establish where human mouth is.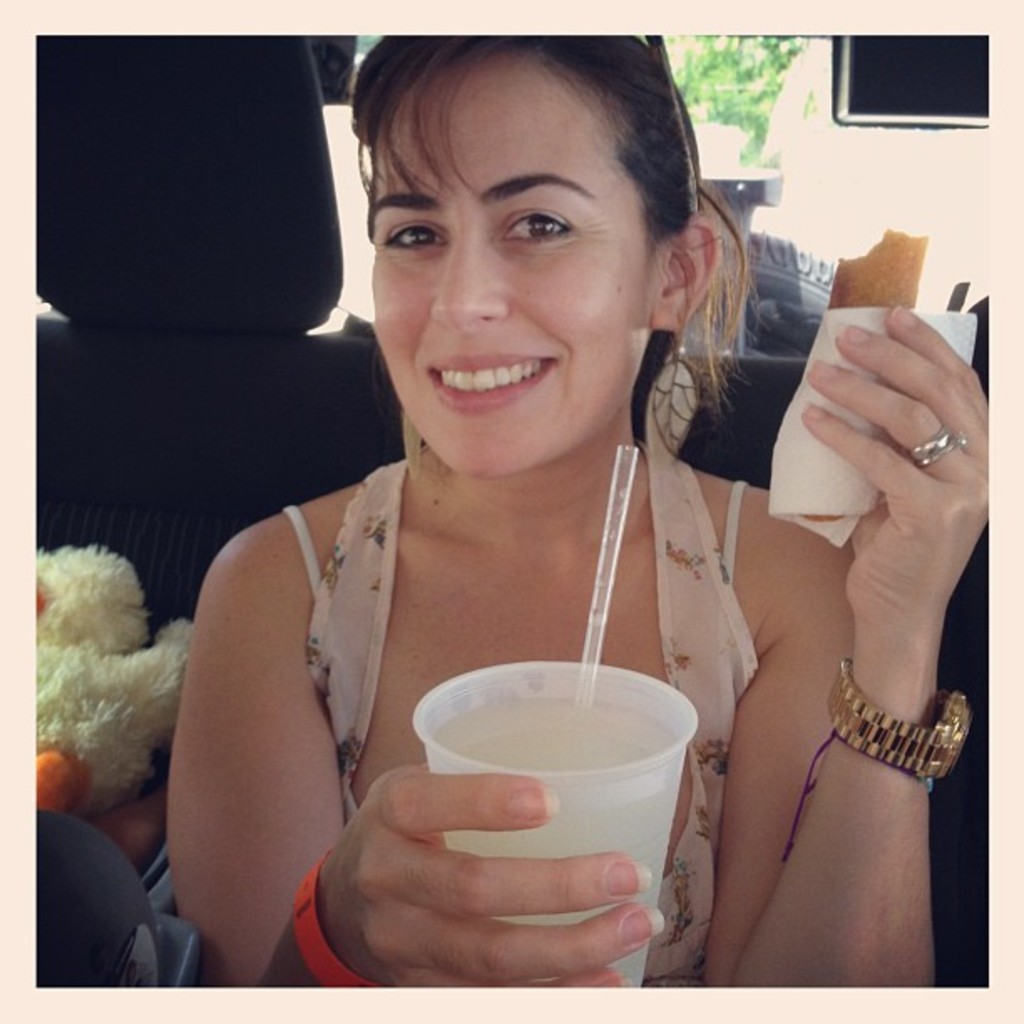
Established at <bbox>420, 355, 559, 413</bbox>.
